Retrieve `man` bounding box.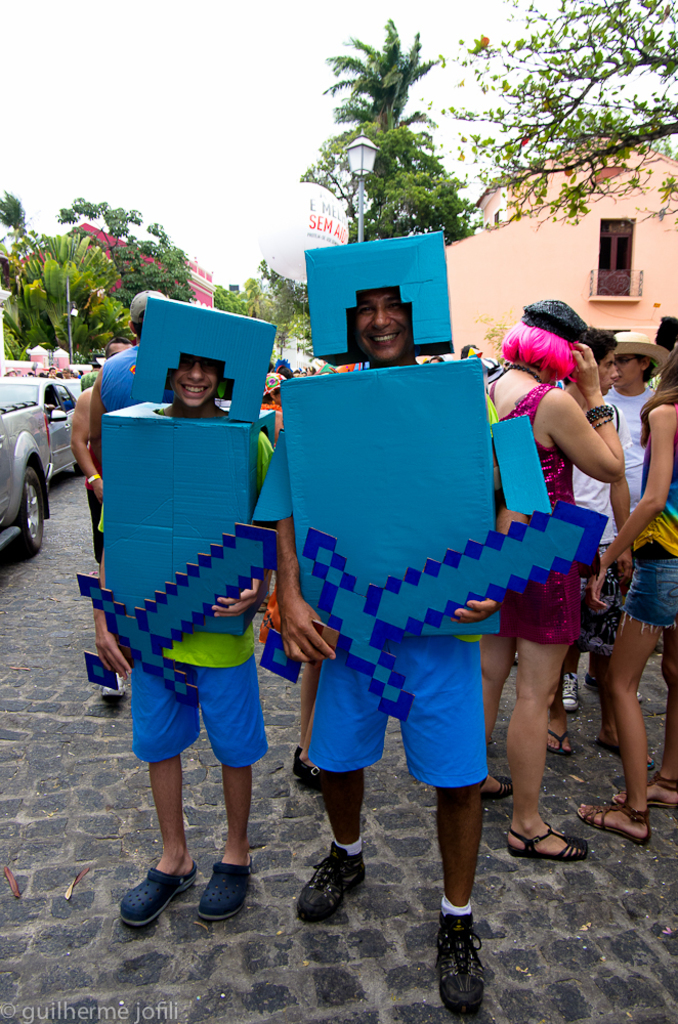
Bounding box: select_region(561, 325, 658, 775).
